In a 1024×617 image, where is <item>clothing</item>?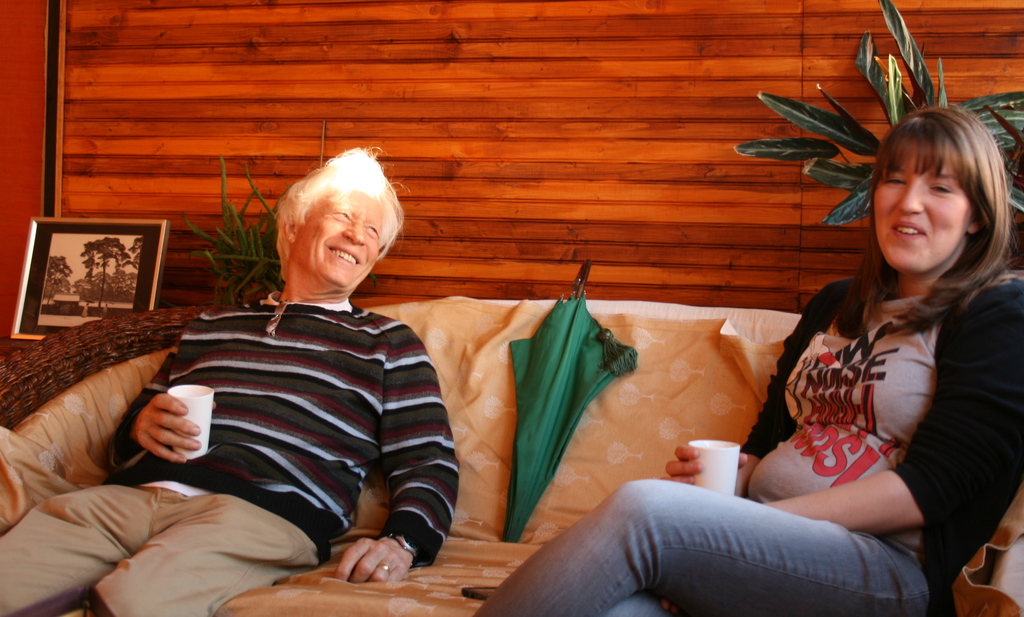
[left=0, top=310, right=458, bottom=616].
